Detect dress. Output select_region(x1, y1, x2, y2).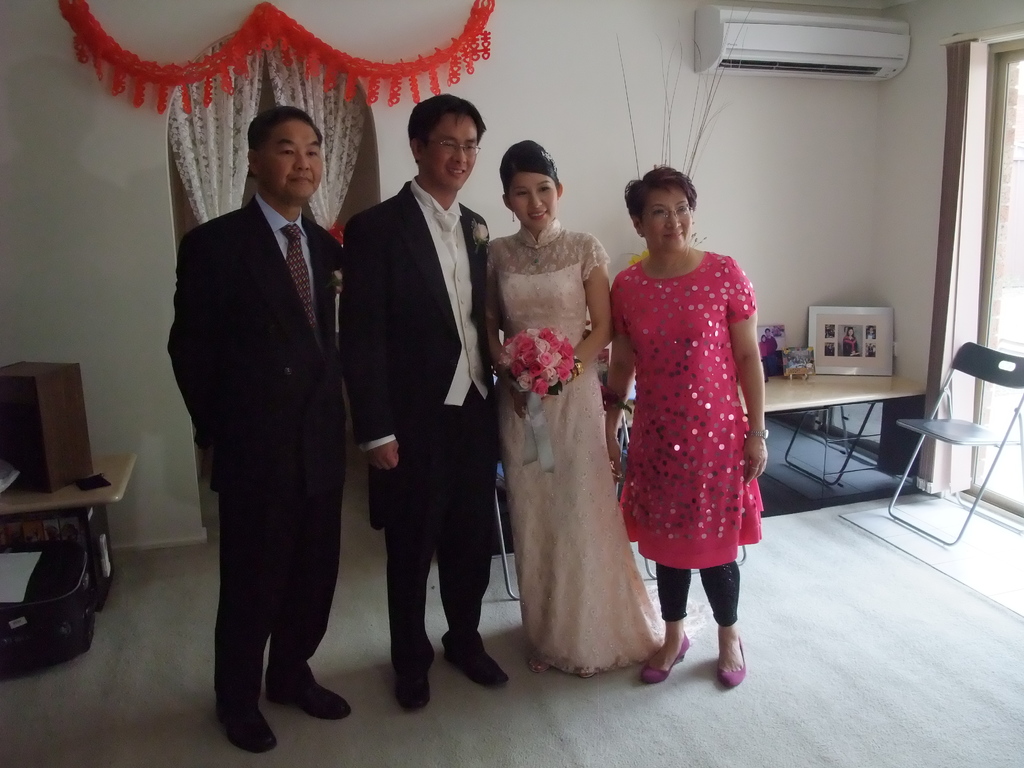
select_region(483, 220, 711, 677).
